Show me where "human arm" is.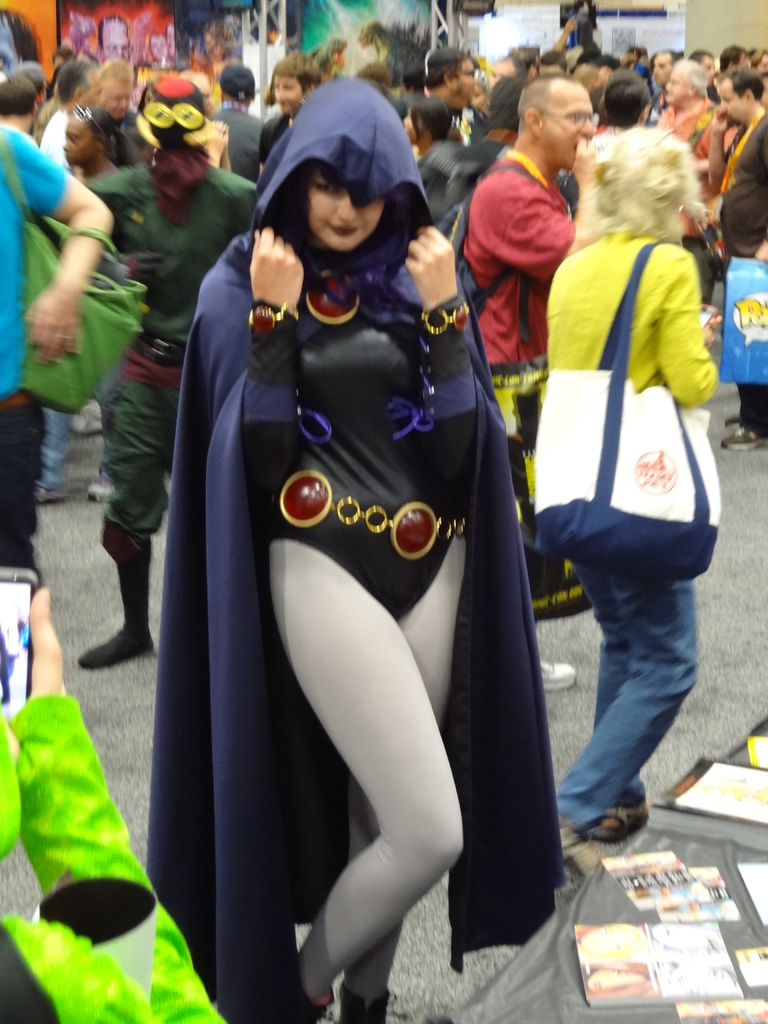
"human arm" is at bbox=(198, 218, 303, 498).
